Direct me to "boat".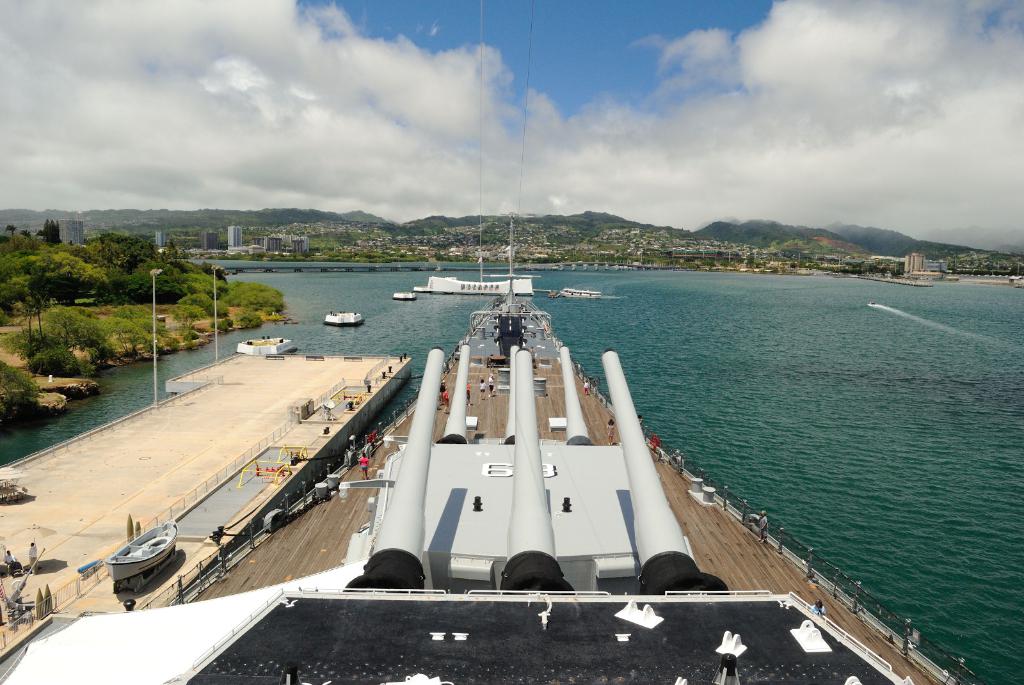
Direction: 550:290:596:303.
